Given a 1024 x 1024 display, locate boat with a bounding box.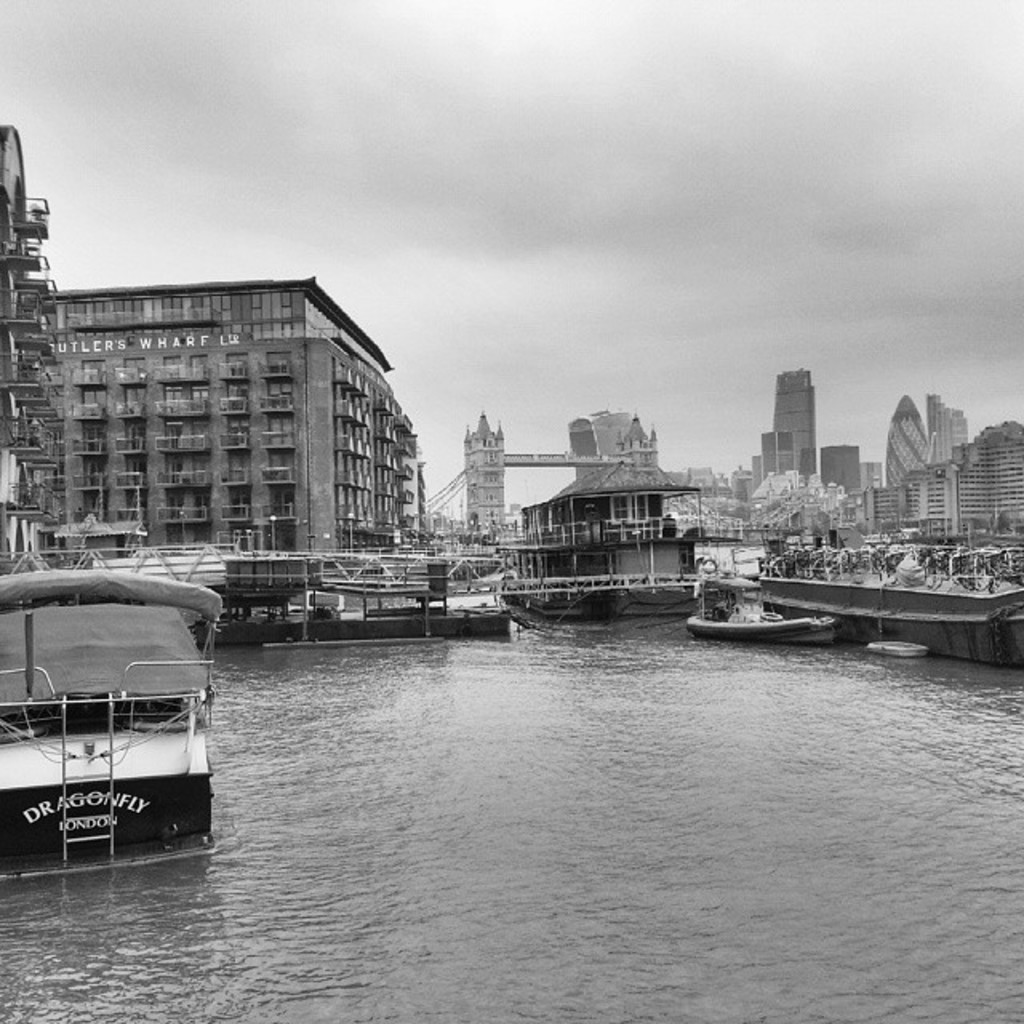
Located: region(0, 533, 245, 858).
